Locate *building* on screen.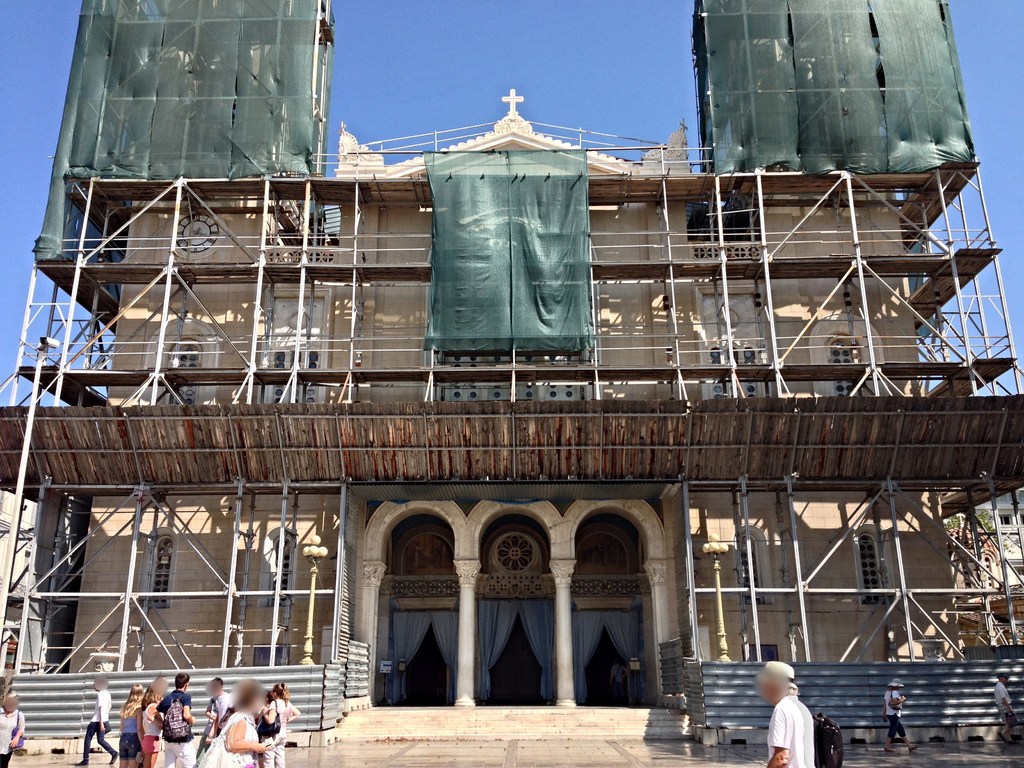
On screen at pyautogui.locateOnScreen(64, 0, 969, 767).
